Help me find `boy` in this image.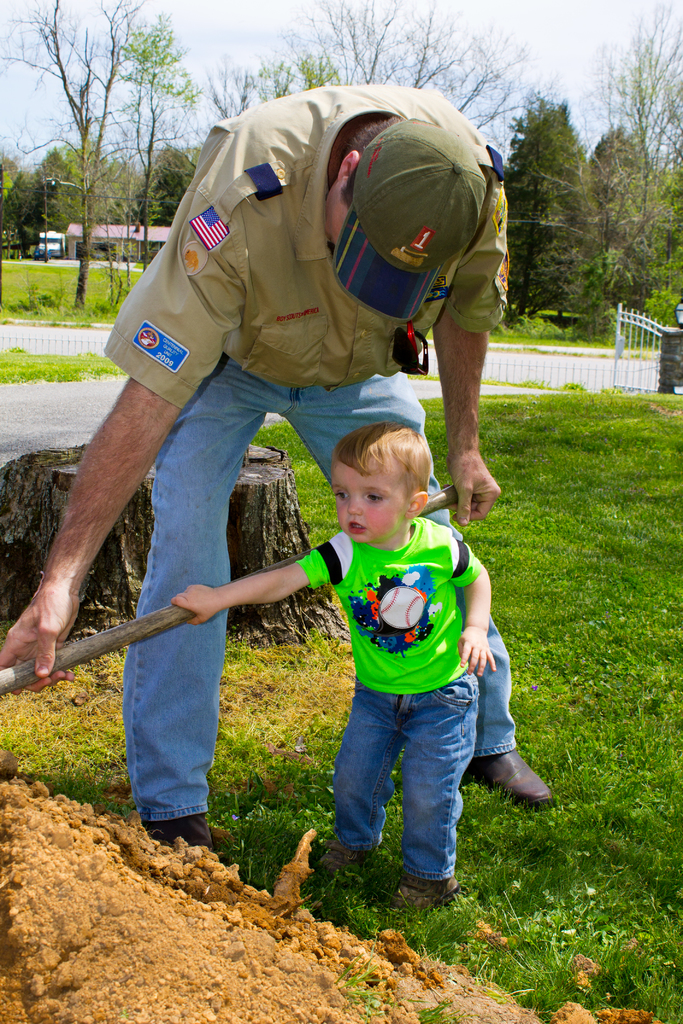
Found it: <box>170,420,495,915</box>.
